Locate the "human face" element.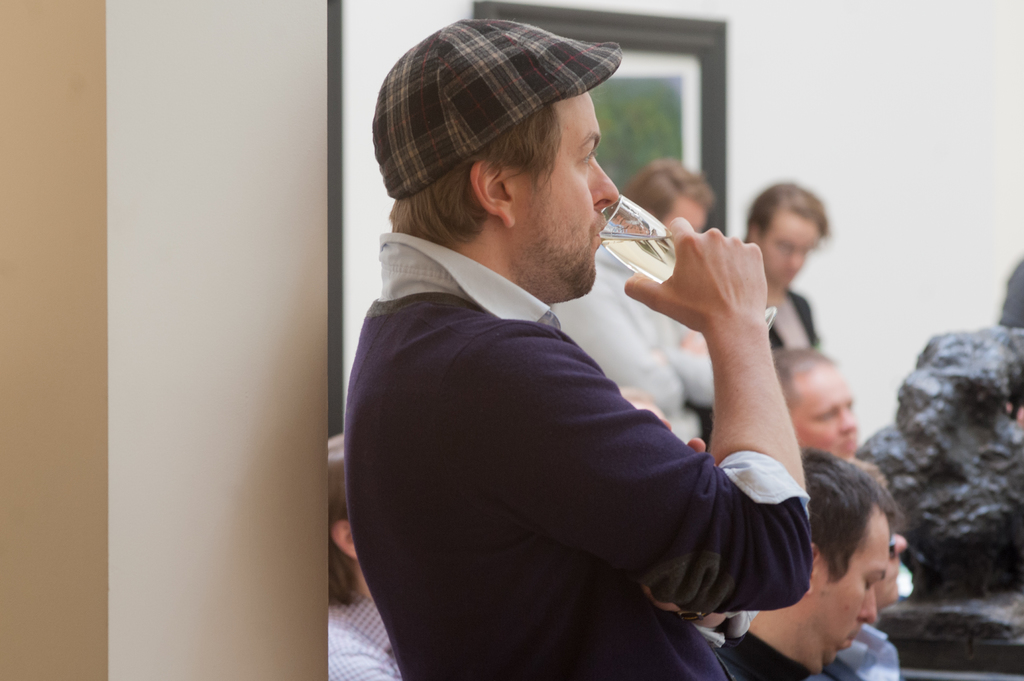
Element bbox: BBox(510, 92, 621, 296).
